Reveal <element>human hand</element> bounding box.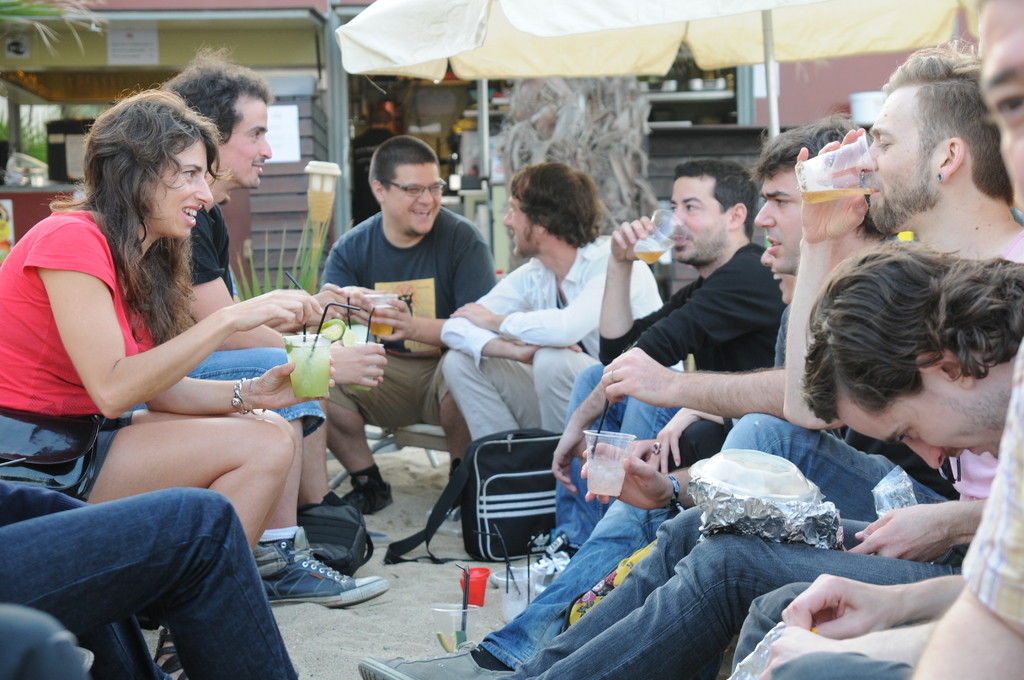
Revealed: 625:437:657:462.
